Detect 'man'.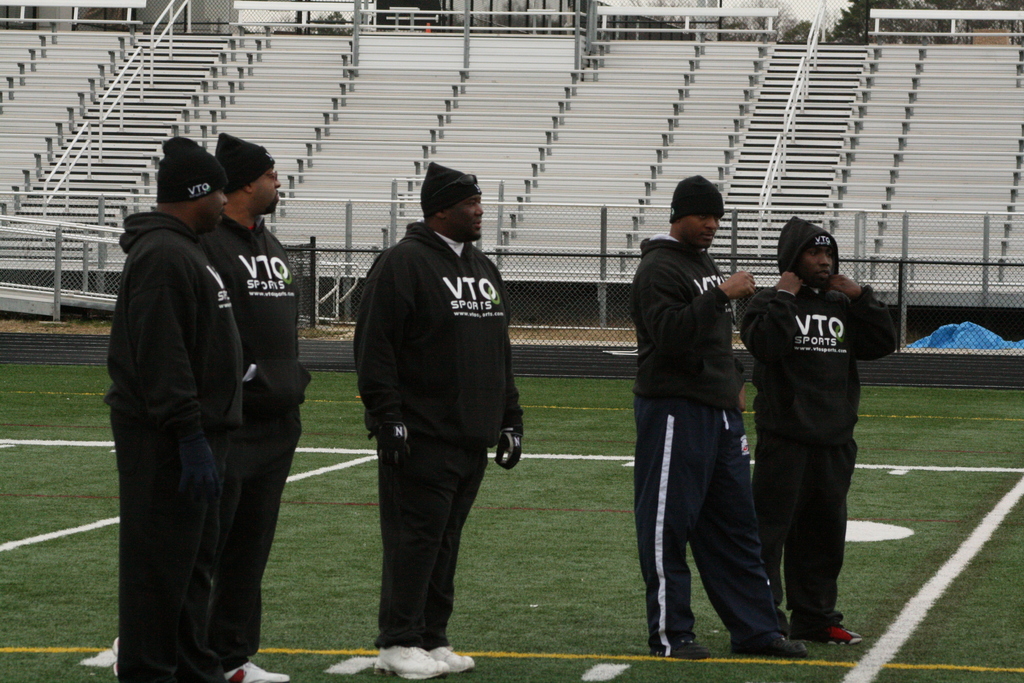
Detected at pyautogui.locateOnScreen(334, 174, 524, 661).
